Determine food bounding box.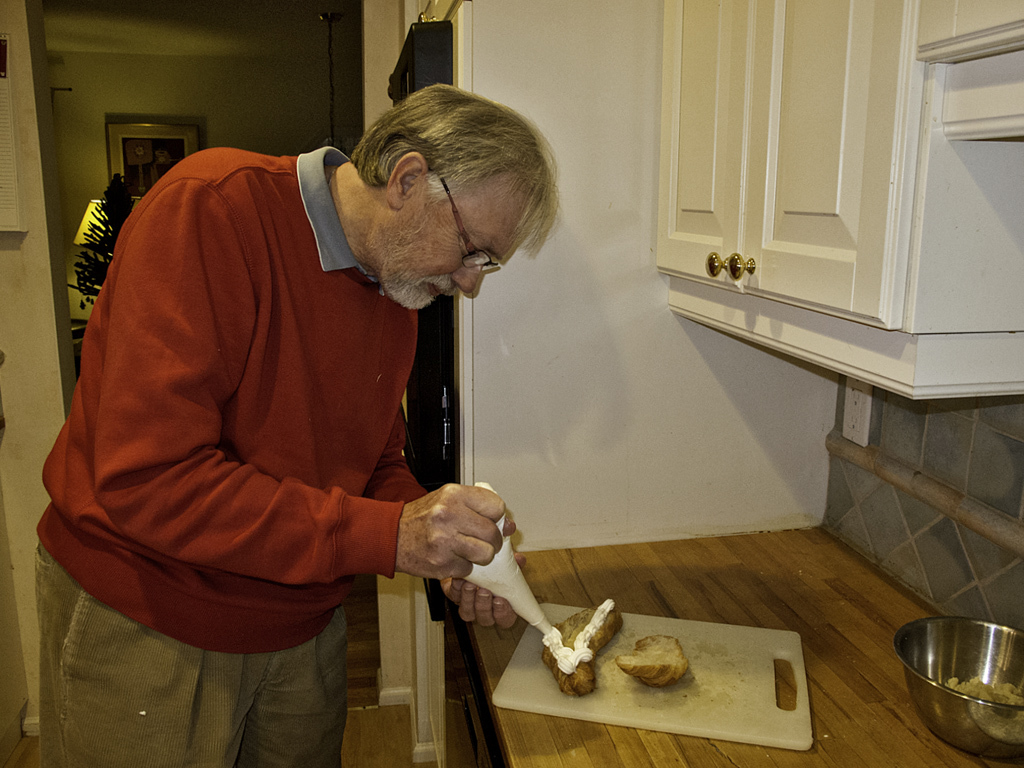
Determined: 536 599 629 700.
